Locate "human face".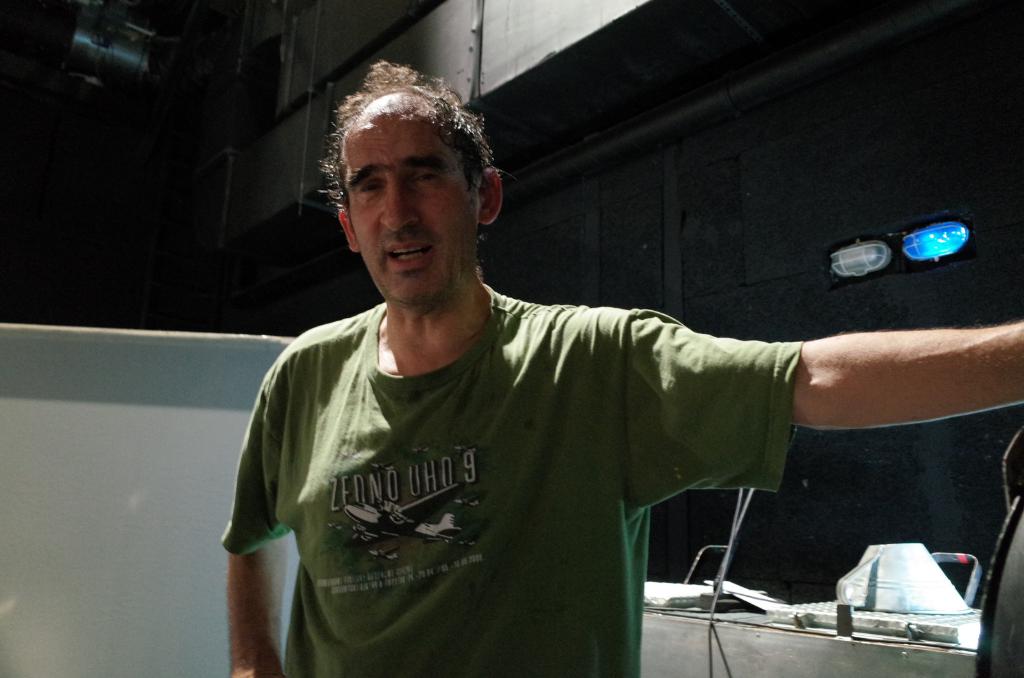
Bounding box: crop(340, 104, 481, 304).
